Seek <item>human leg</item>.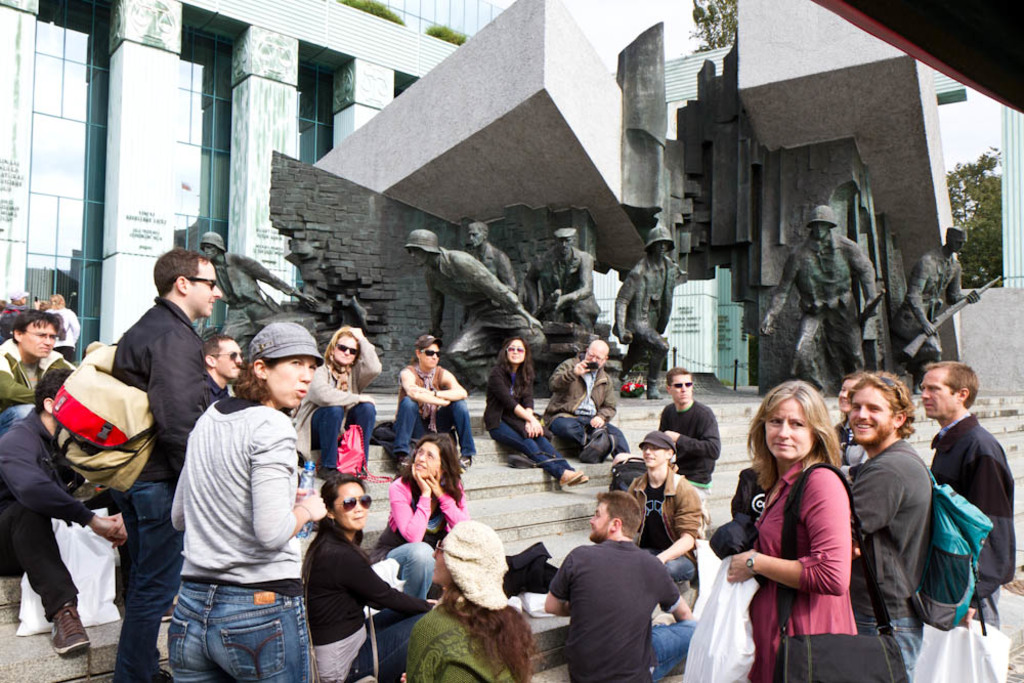
locate(634, 623, 707, 682).
